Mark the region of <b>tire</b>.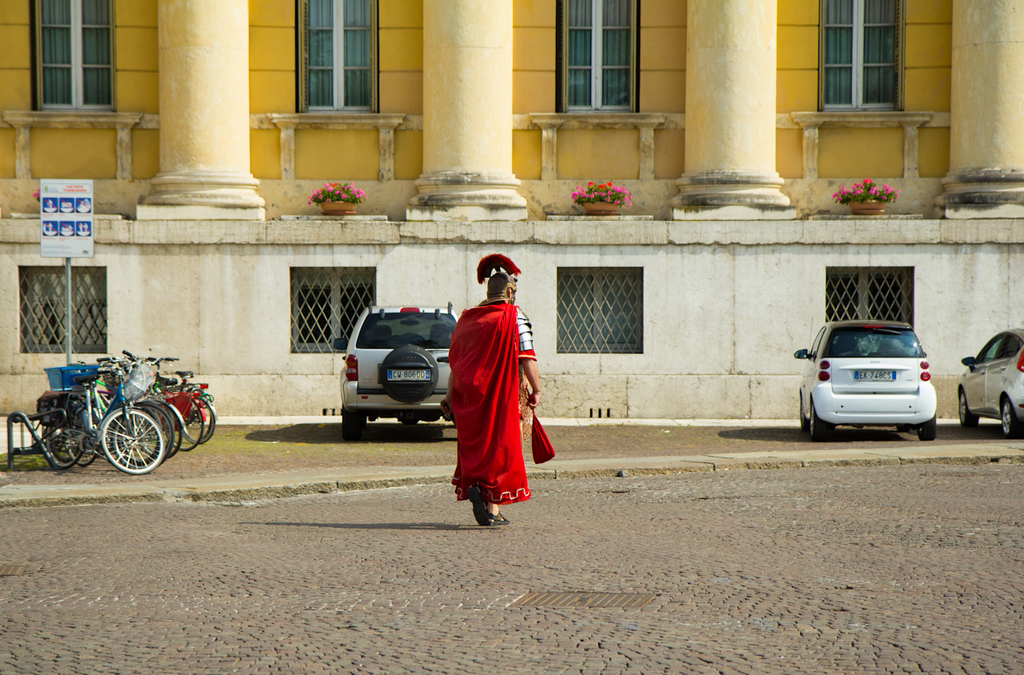
Region: (x1=342, y1=407, x2=366, y2=439).
